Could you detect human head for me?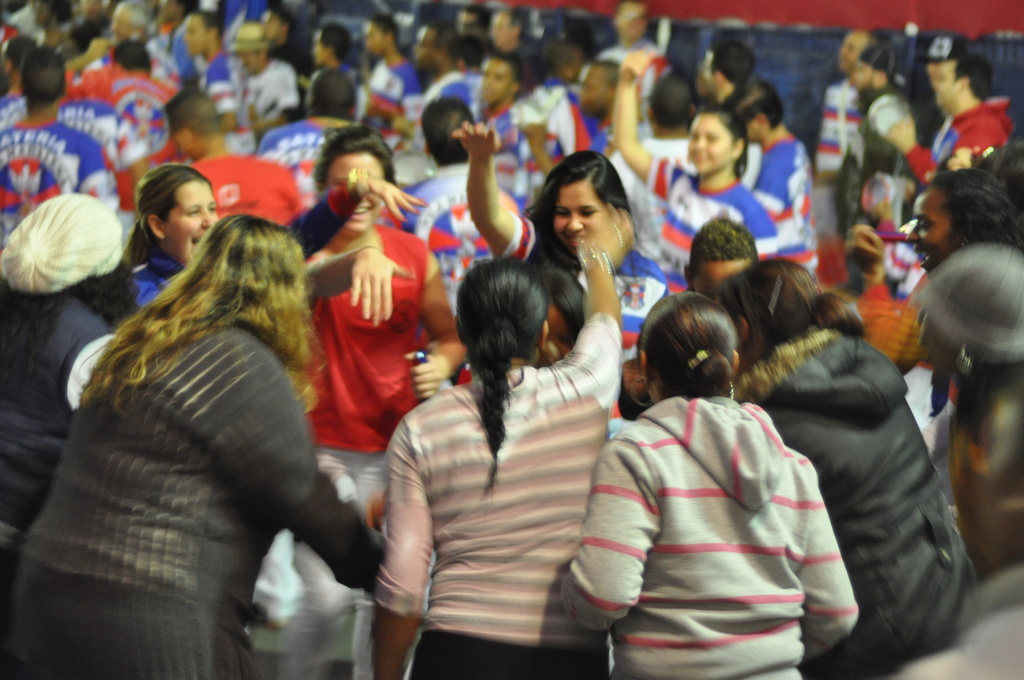
Detection result: bbox=(700, 39, 757, 93).
